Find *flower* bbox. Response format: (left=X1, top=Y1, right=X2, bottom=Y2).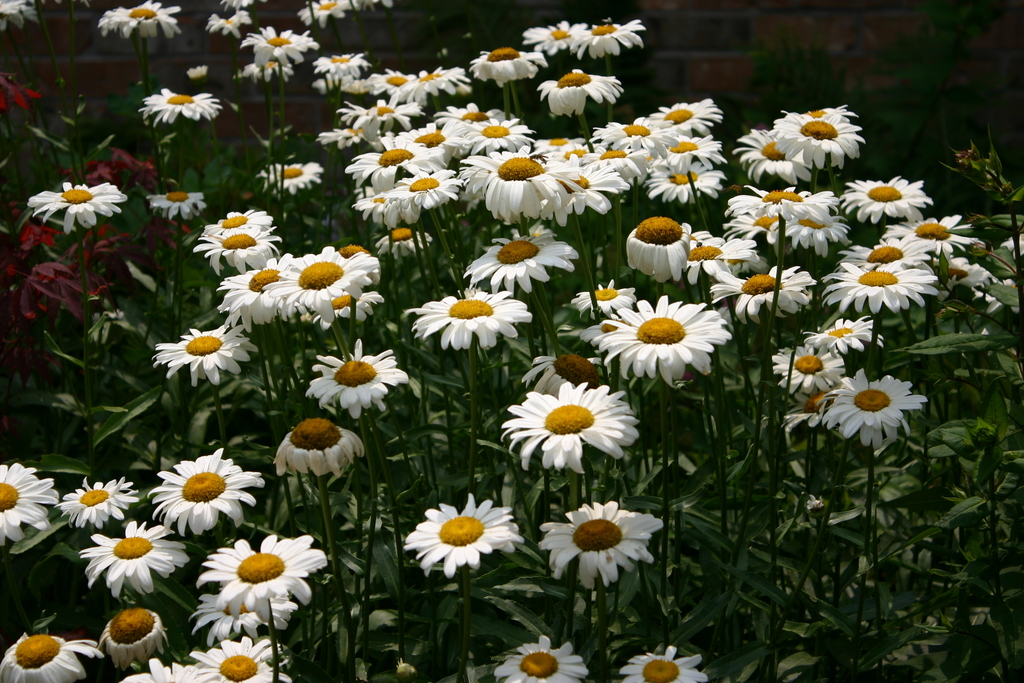
(left=460, top=226, right=576, bottom=277).
